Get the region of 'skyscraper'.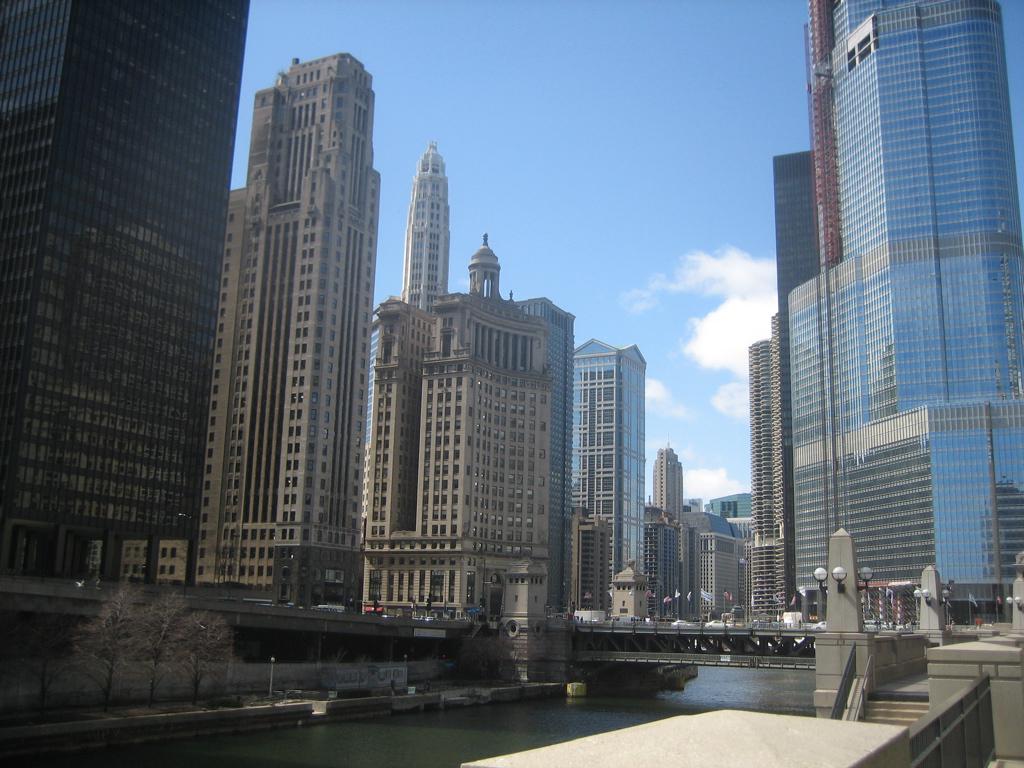
box=[380, 152, 562, 643].
